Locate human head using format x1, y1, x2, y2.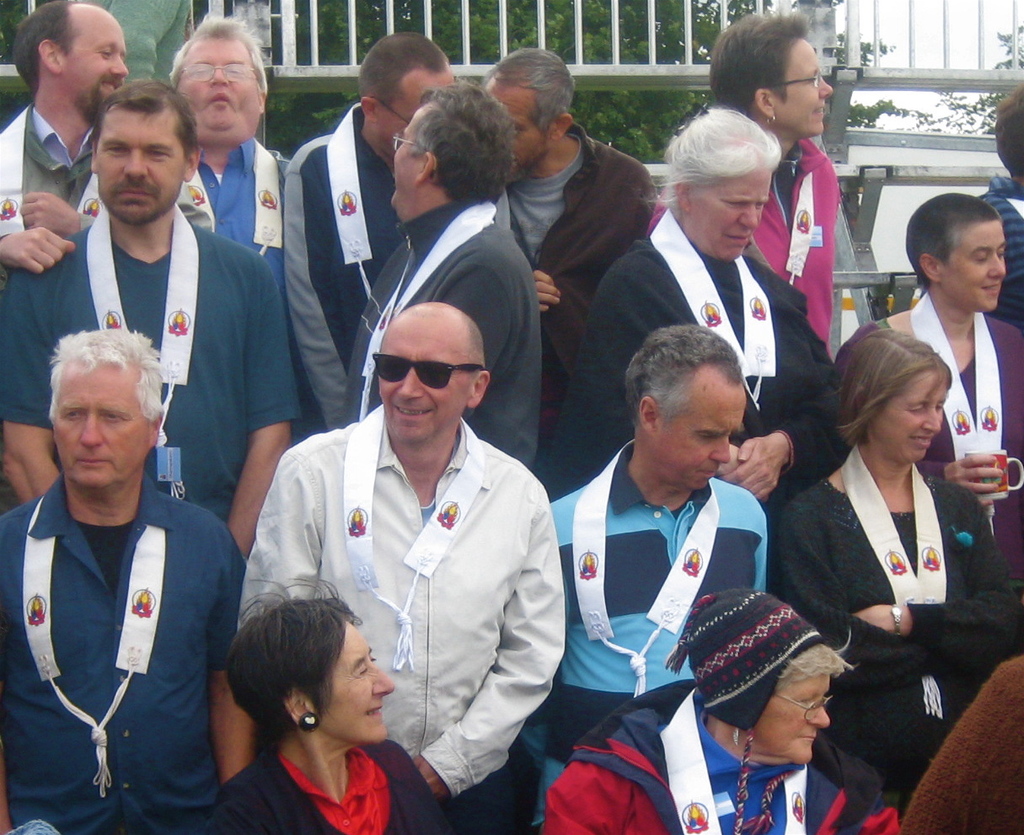
628, 324, 749, 490.
